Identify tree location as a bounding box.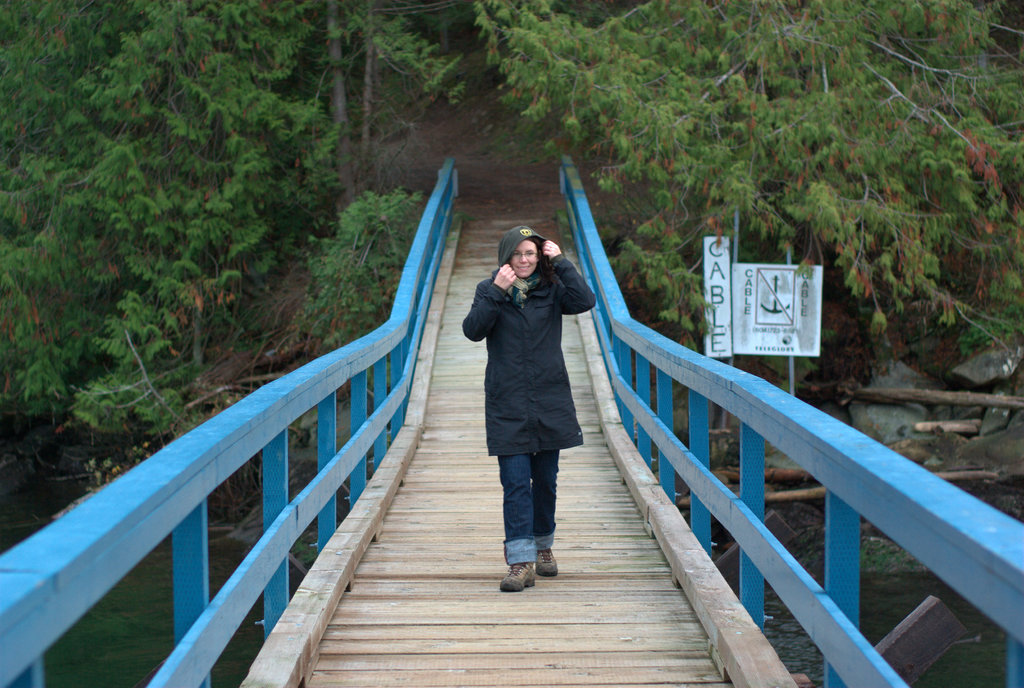
box(464, 0, 1023, 359).
